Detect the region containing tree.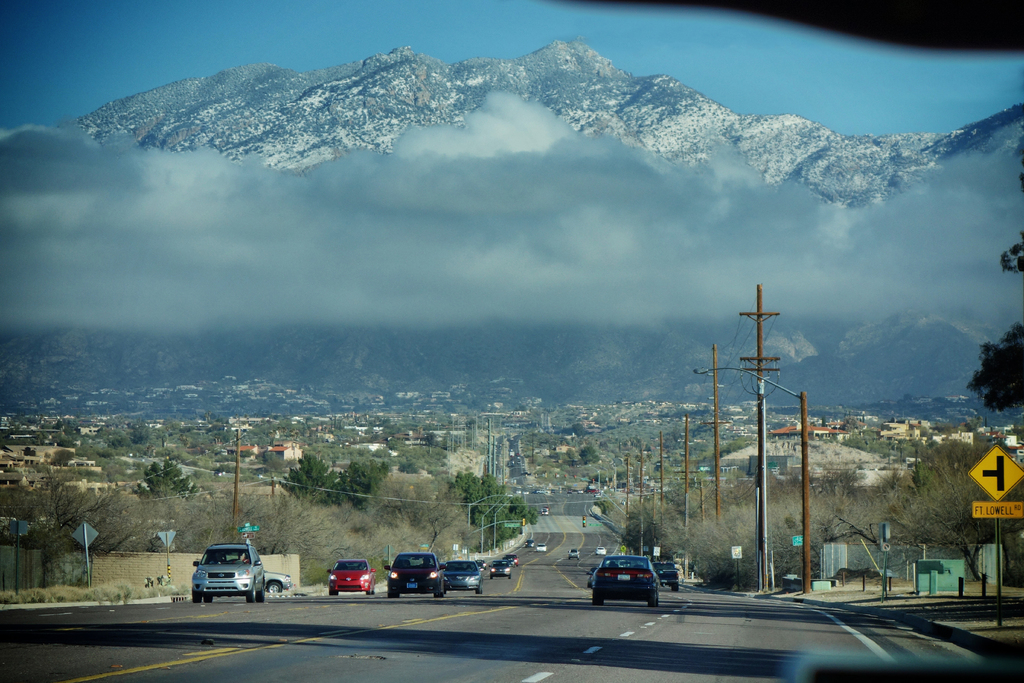
<box>440,469,535,534</box>.
